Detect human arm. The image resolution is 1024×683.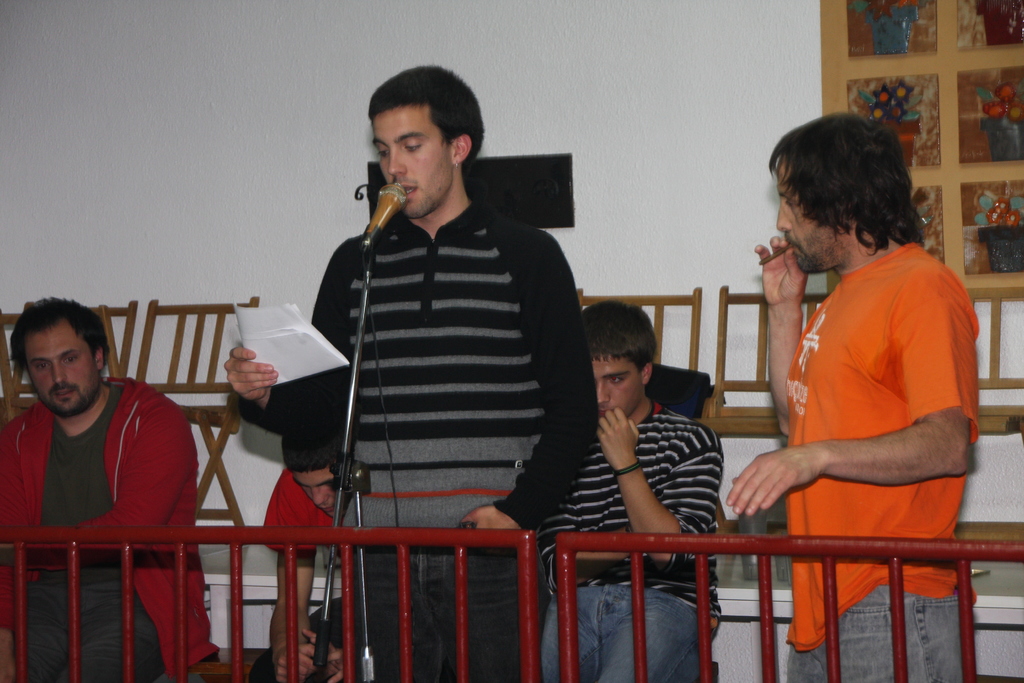
bbox=(755, 235, 808, 436).
